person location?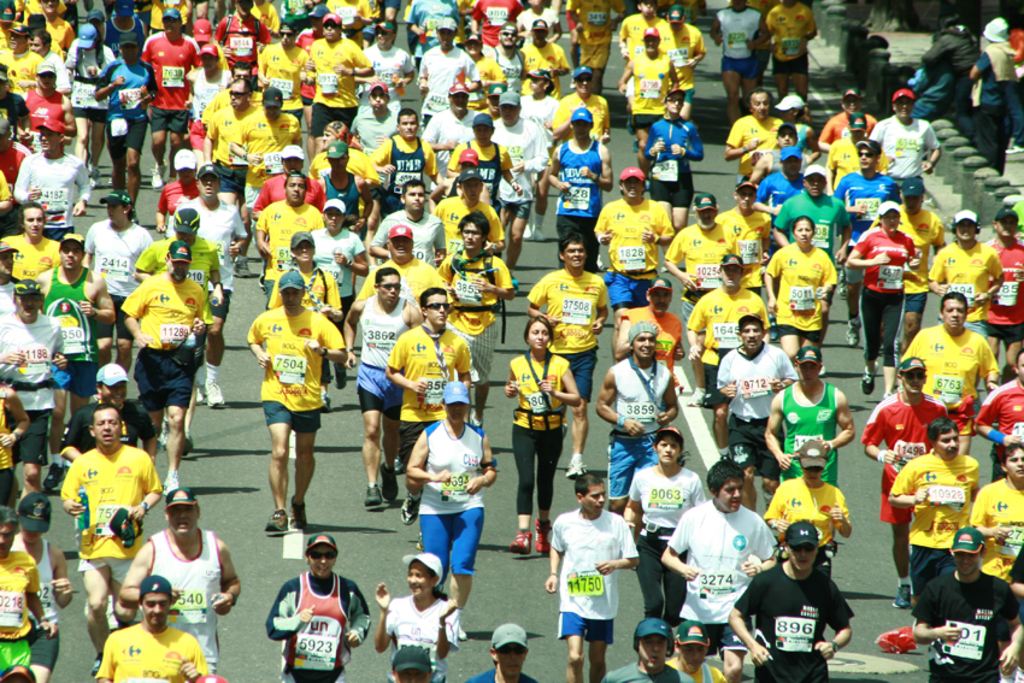
select_region(119, 239, 212, 490)
